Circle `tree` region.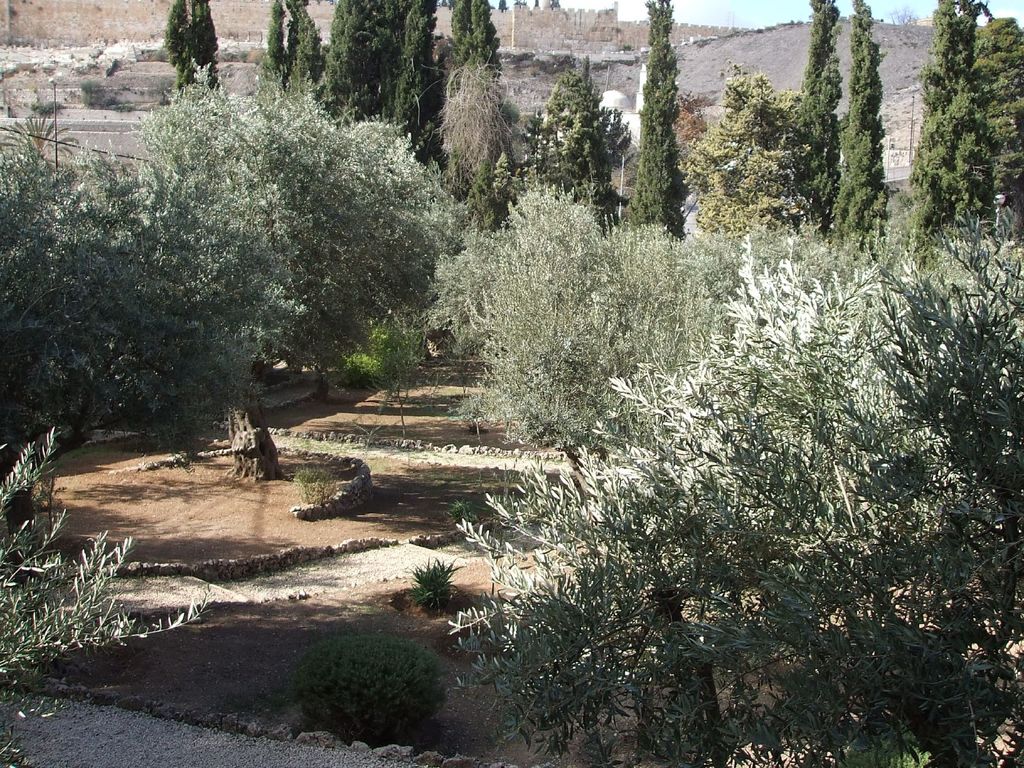
Region: (432,161,836,502).
